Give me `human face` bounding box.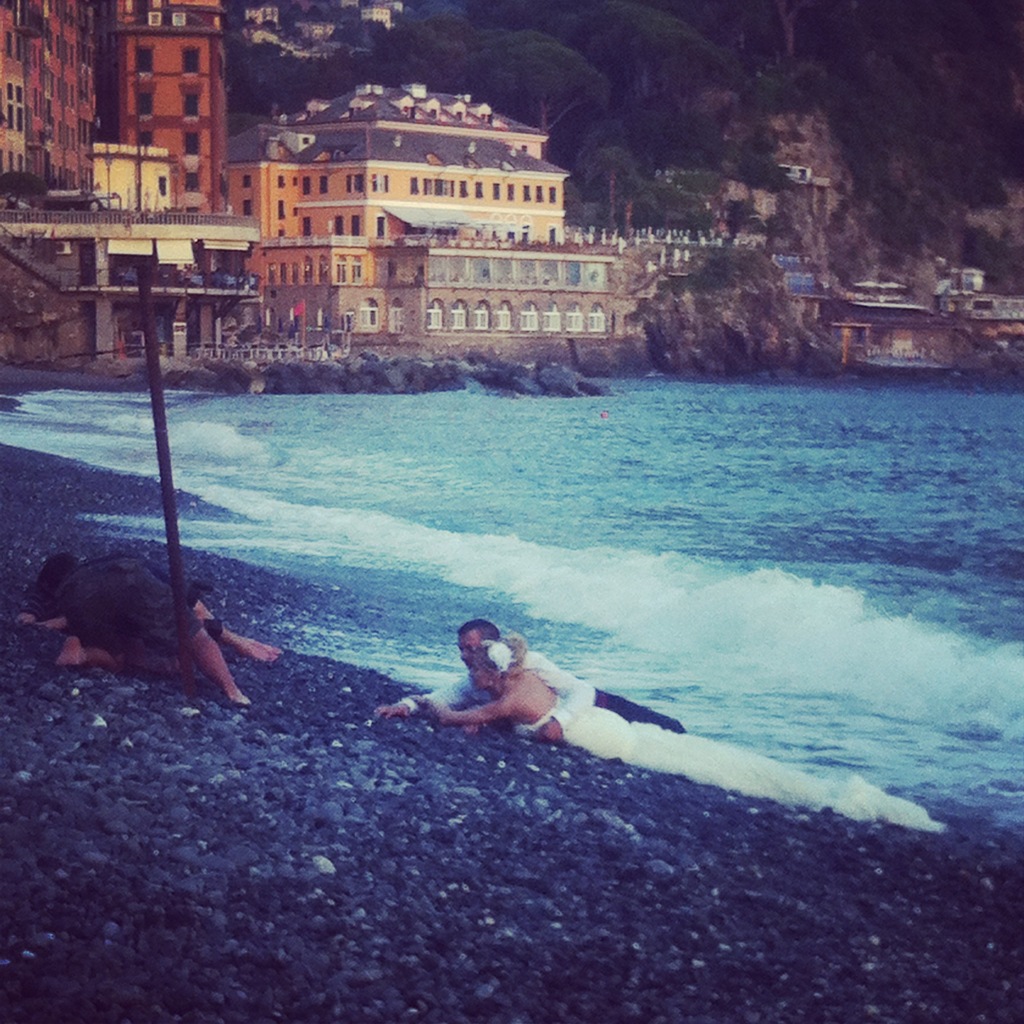
472,655,496,694.
